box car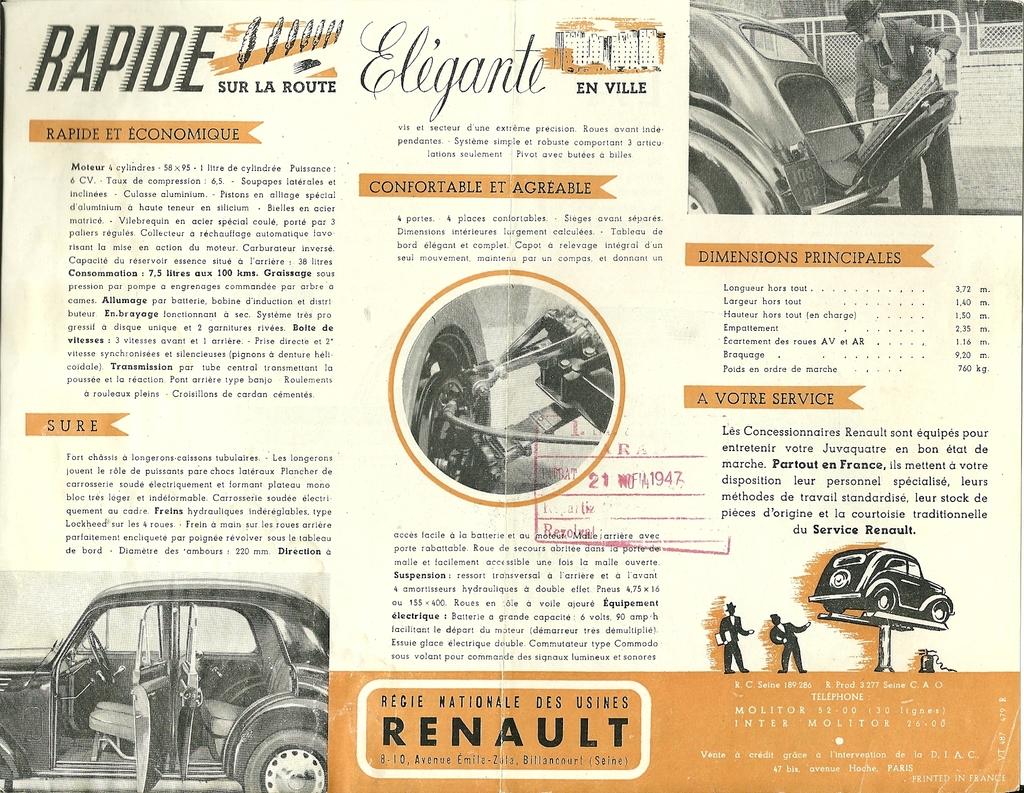
bbox(684, 2, 954, 215)
